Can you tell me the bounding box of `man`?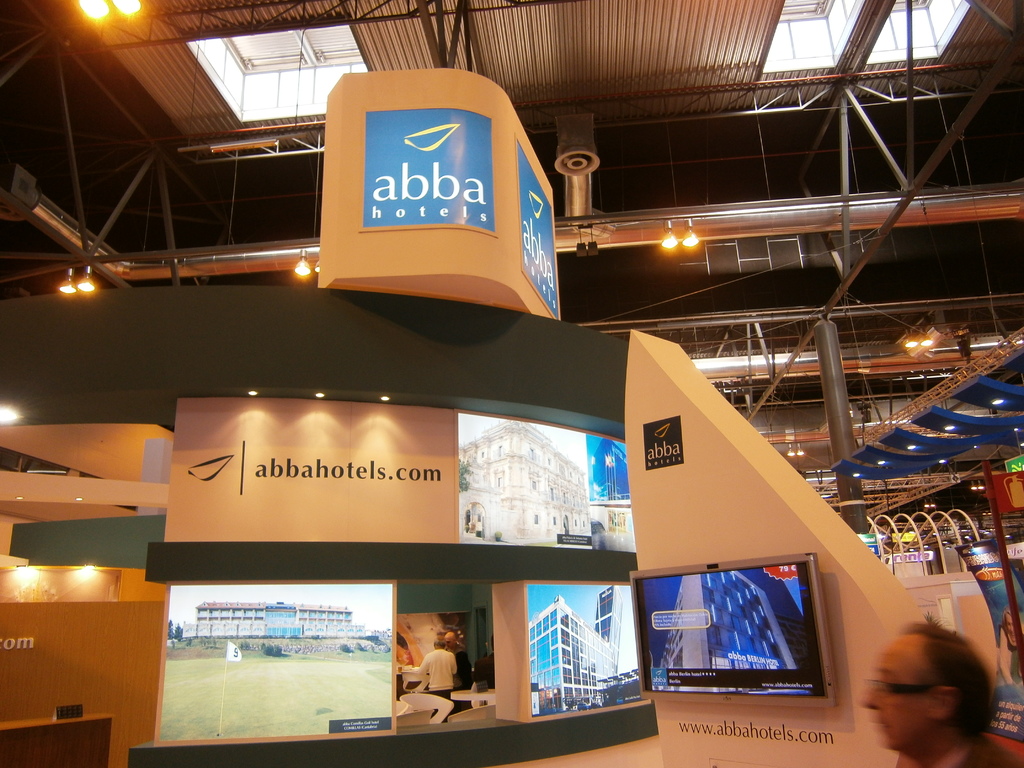
region(444, 628, 470, 688).
